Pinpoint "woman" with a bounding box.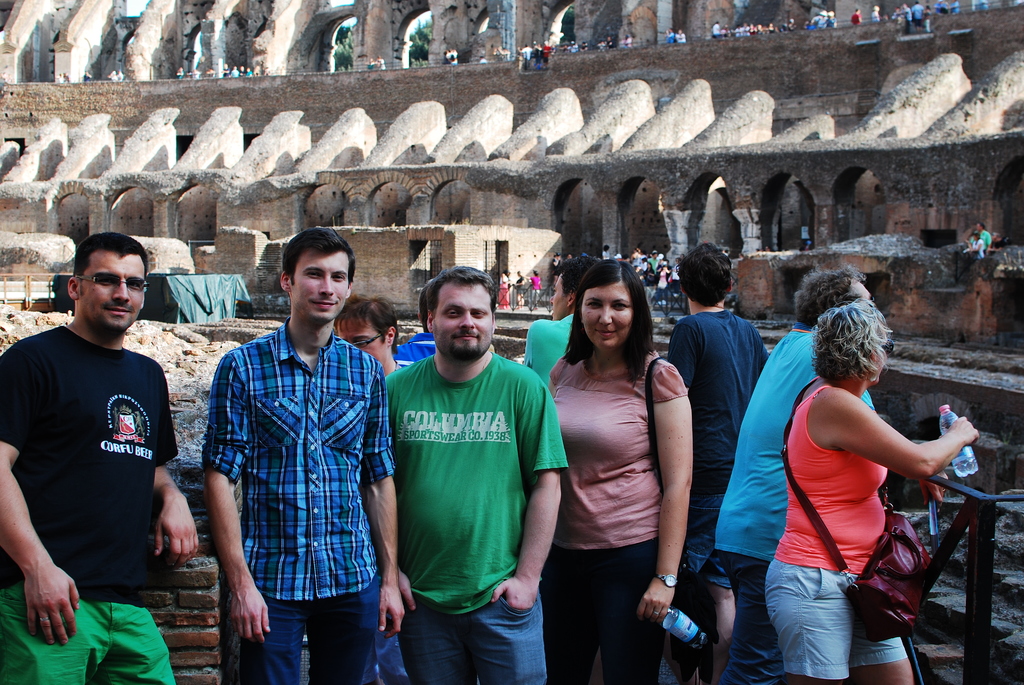
<region>521, 268, 541, 311</region>.
